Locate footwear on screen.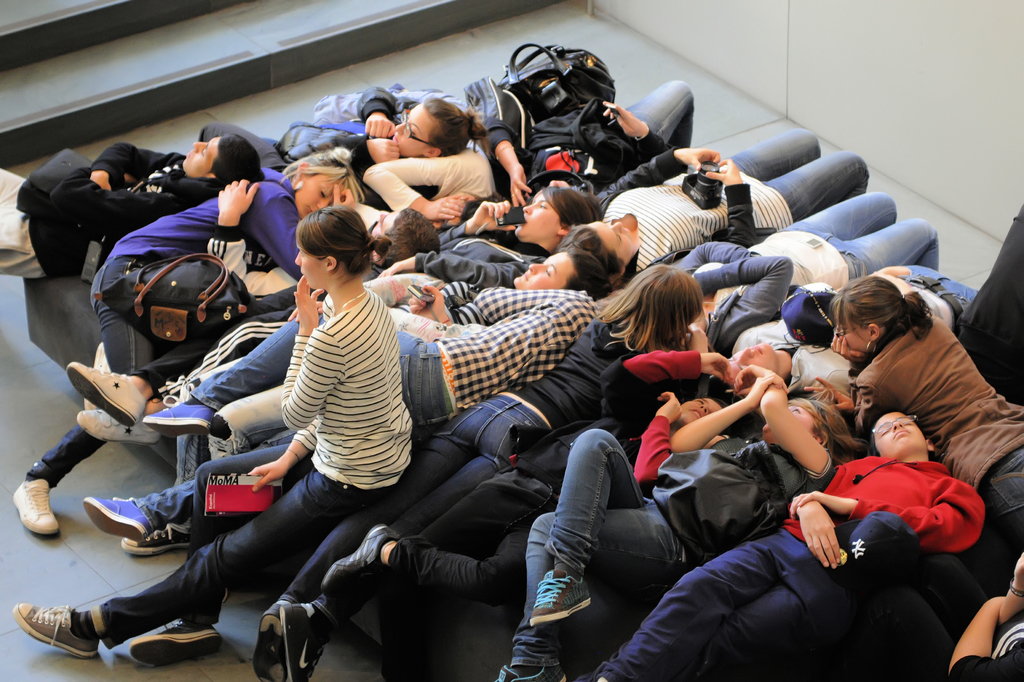
On screen at l=8, t=598, r=99, b=662.
